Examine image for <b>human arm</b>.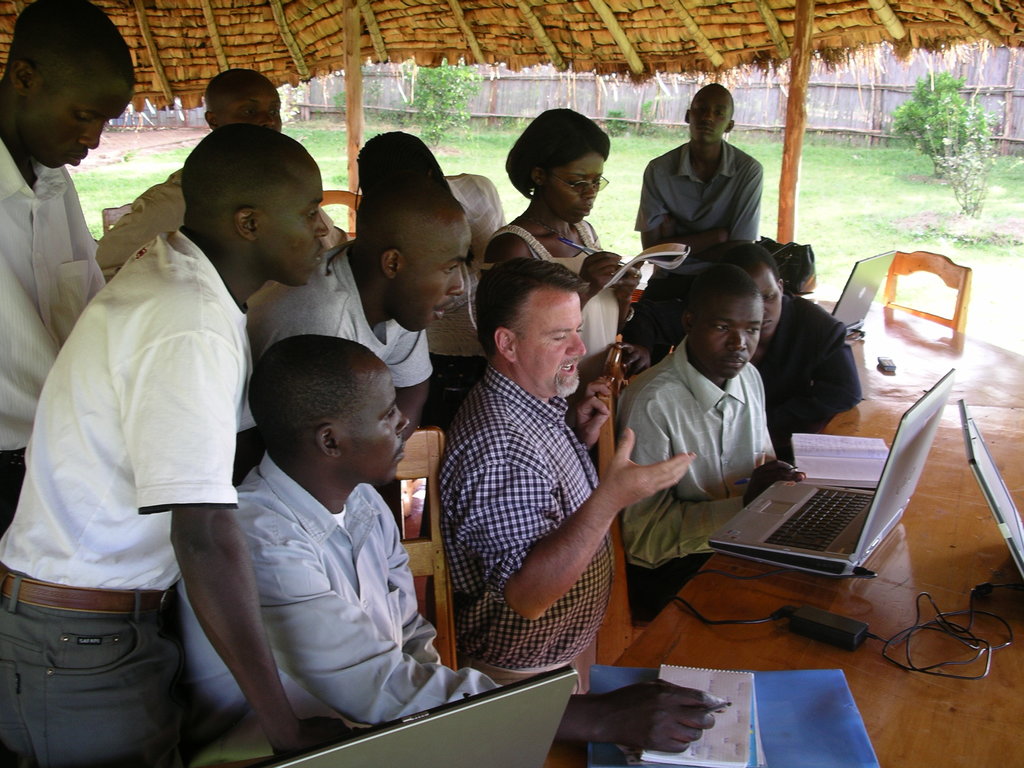
Examination result: x1=474, y1=243, x2=551, y2=274.
